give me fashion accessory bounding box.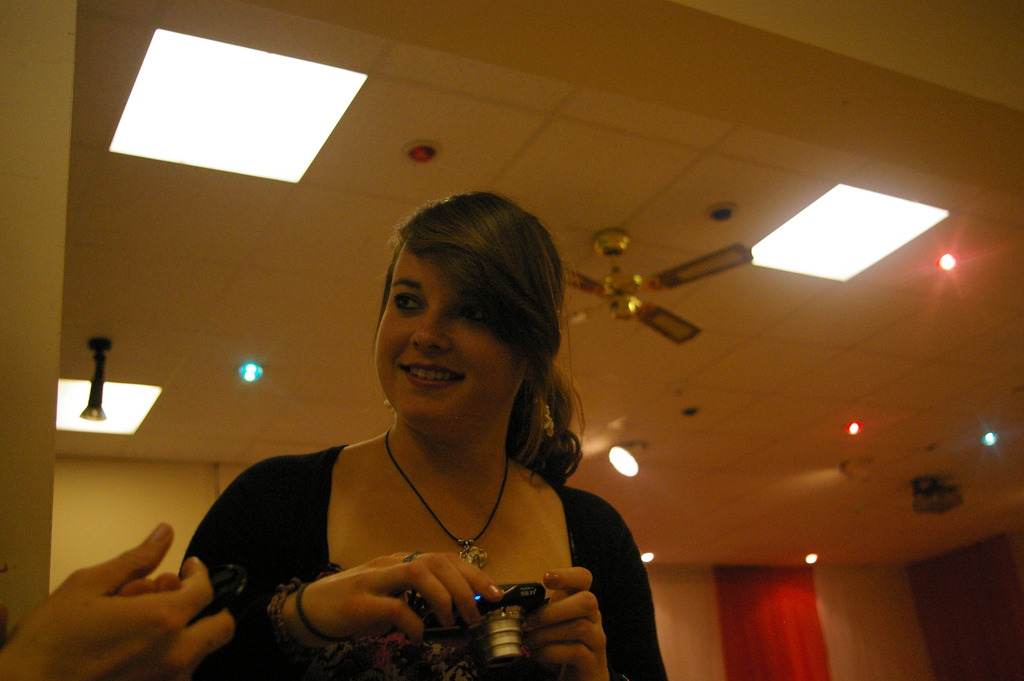
bbox=(381, 426, 511, 573).
